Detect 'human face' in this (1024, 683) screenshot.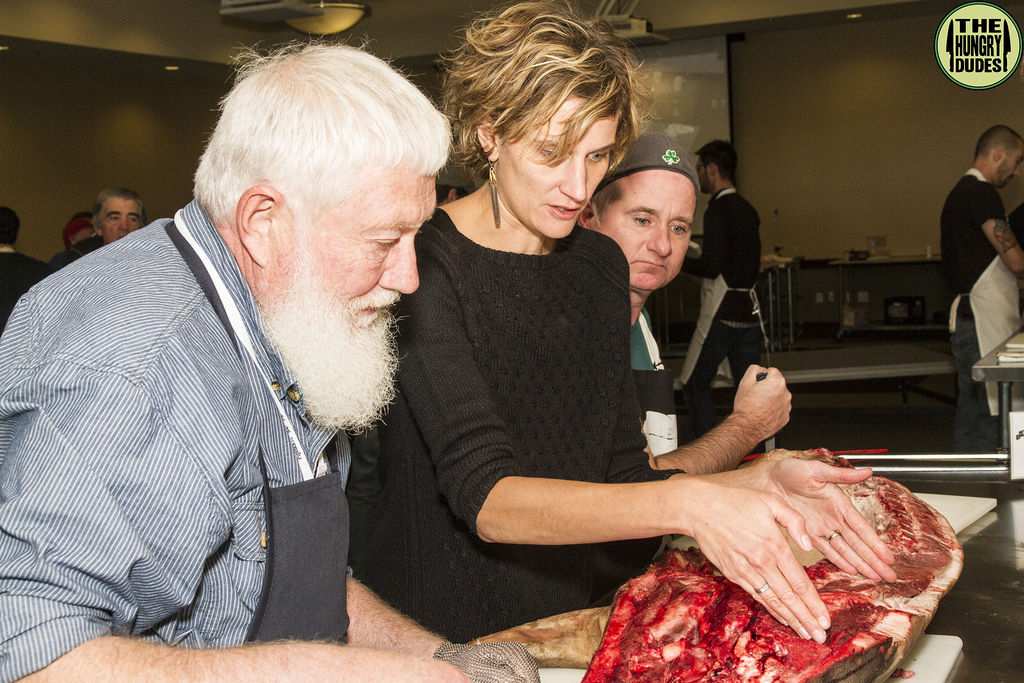
Detection: box(92, 194, 138, 238).
